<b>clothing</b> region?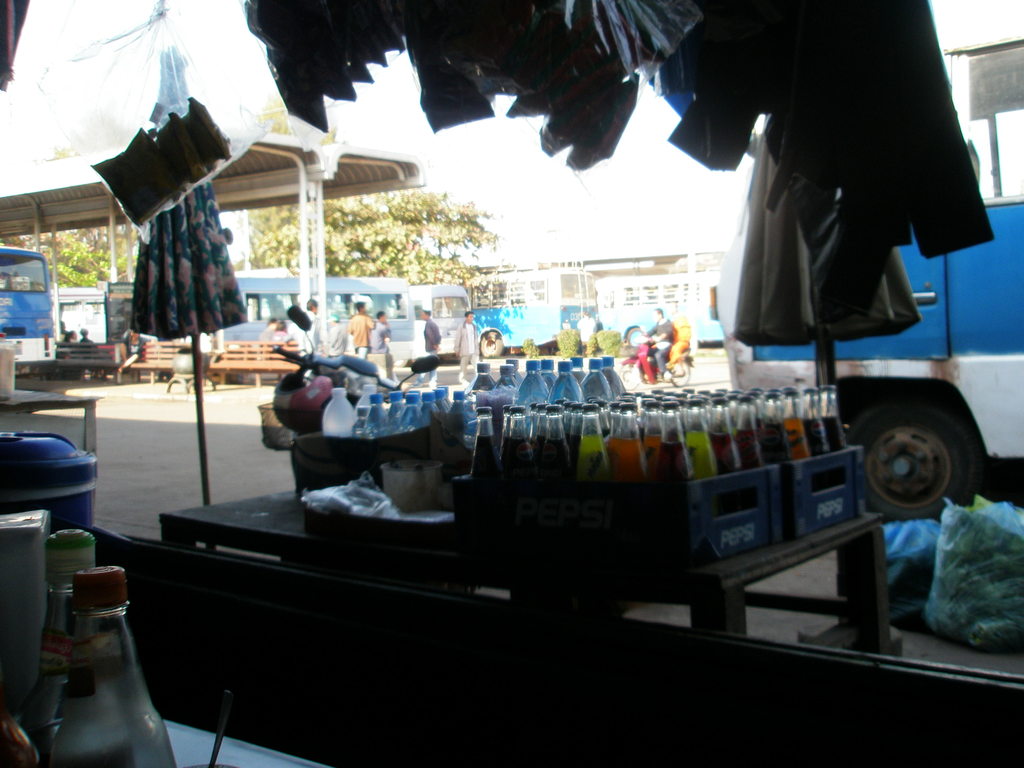
box=[668, 320, 684, 371]
